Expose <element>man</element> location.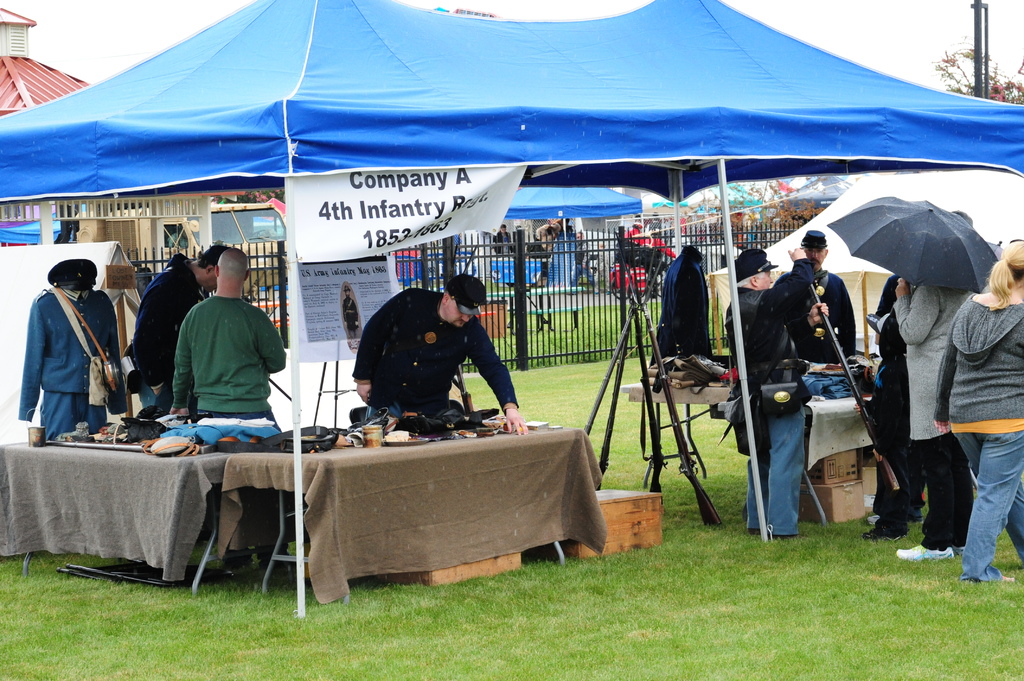
Exposed at [x1=181, y1=256, x2=305, y2=569].
